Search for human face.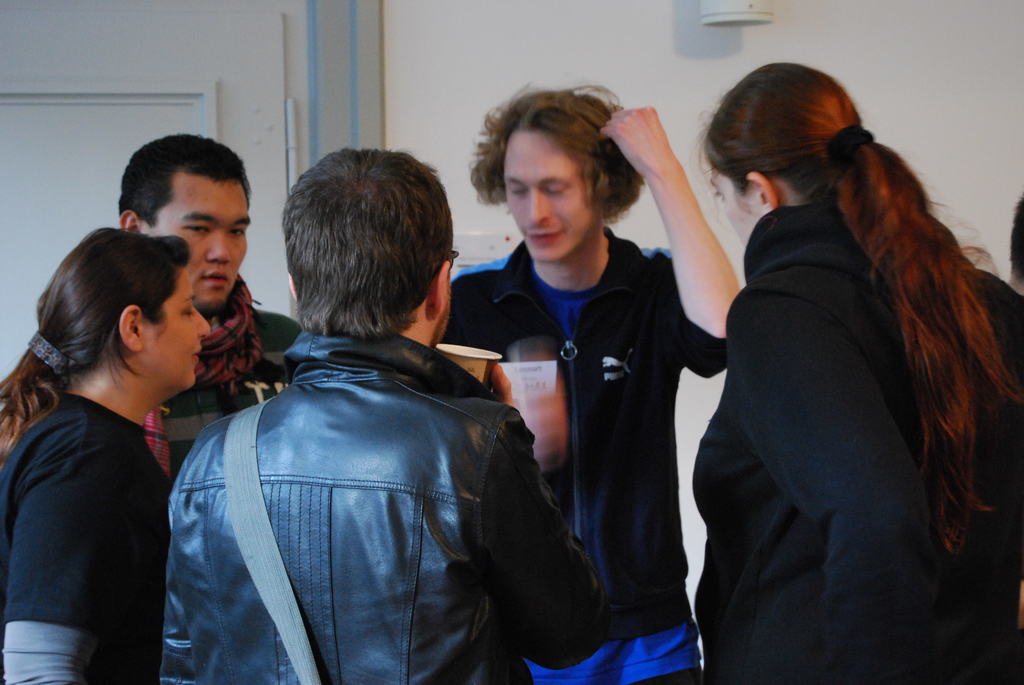
Found at 143 179 248 309.
